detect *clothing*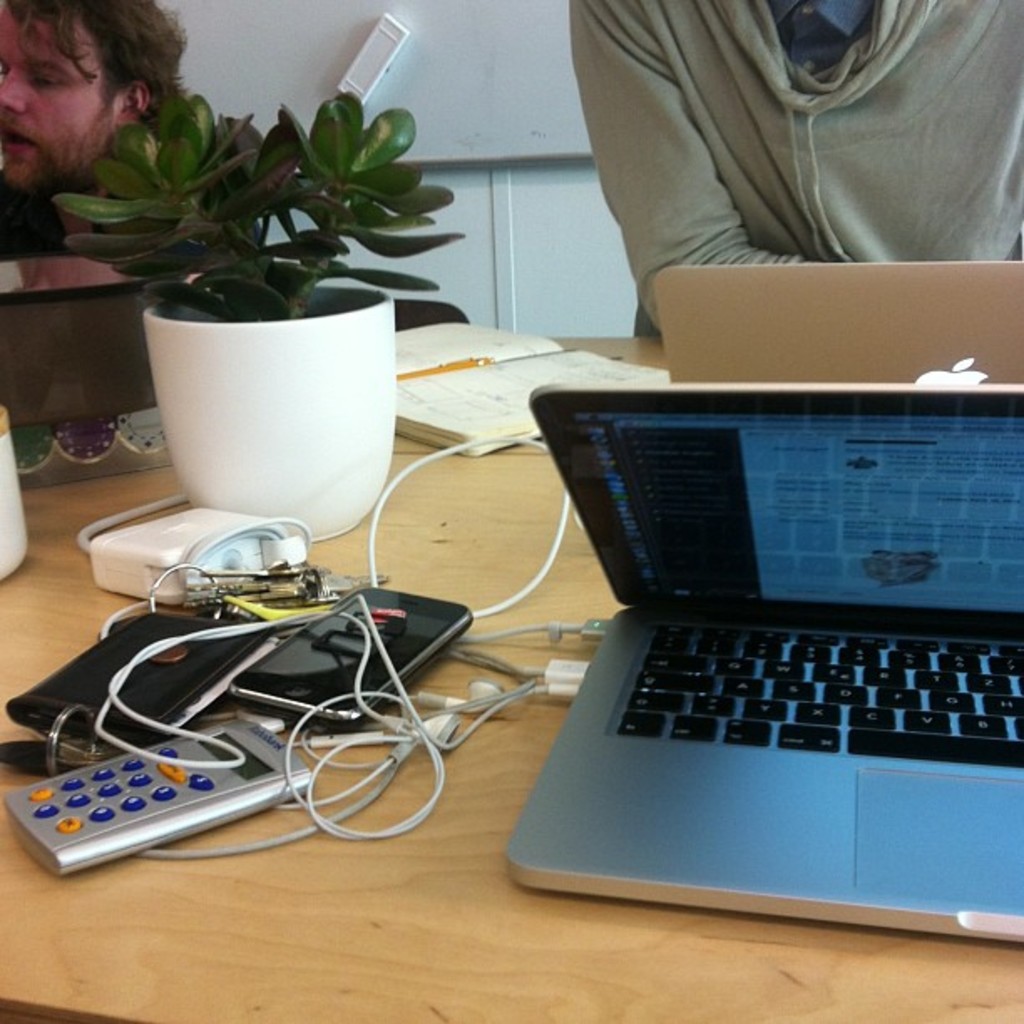
[537, 0, 989, 289]
